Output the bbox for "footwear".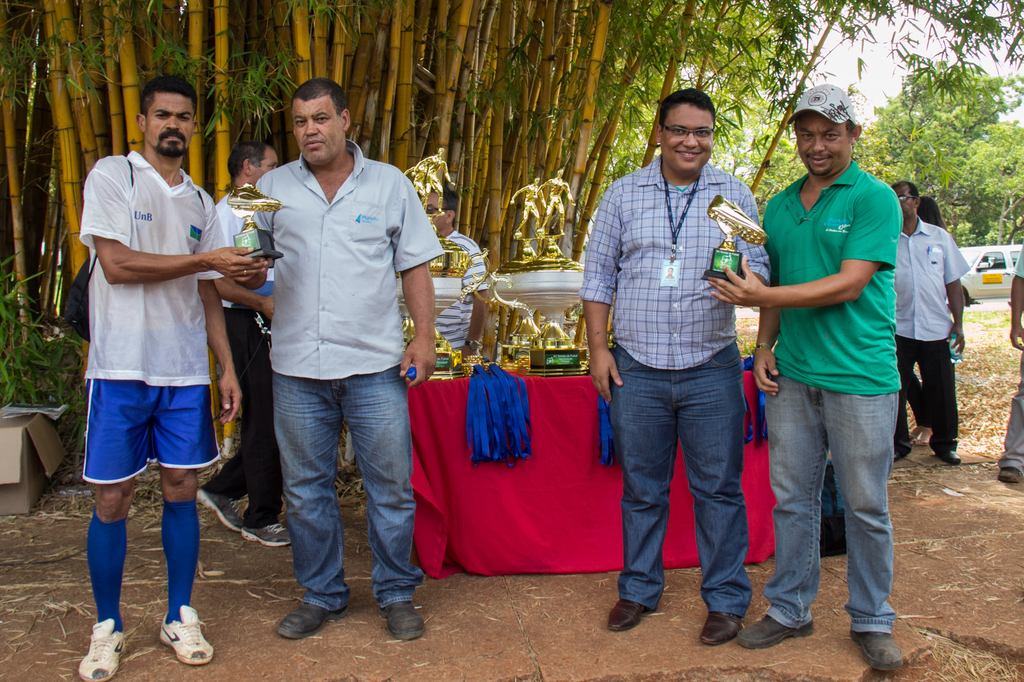
locate(739, 614, 815, 651).
